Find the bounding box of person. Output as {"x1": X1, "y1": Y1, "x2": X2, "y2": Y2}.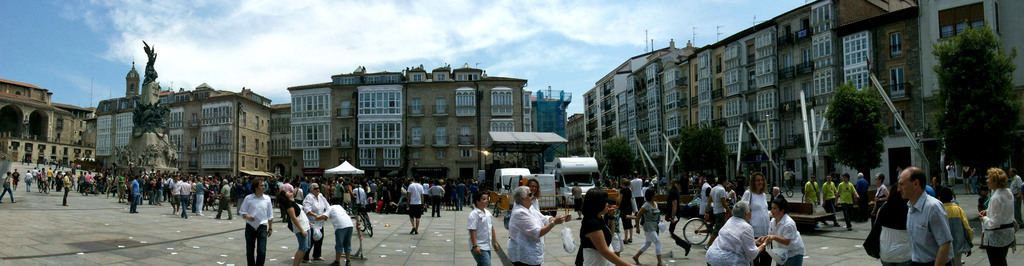
{"x1": 834, "y1": 172, "x2": 860, "y2": 225}.
